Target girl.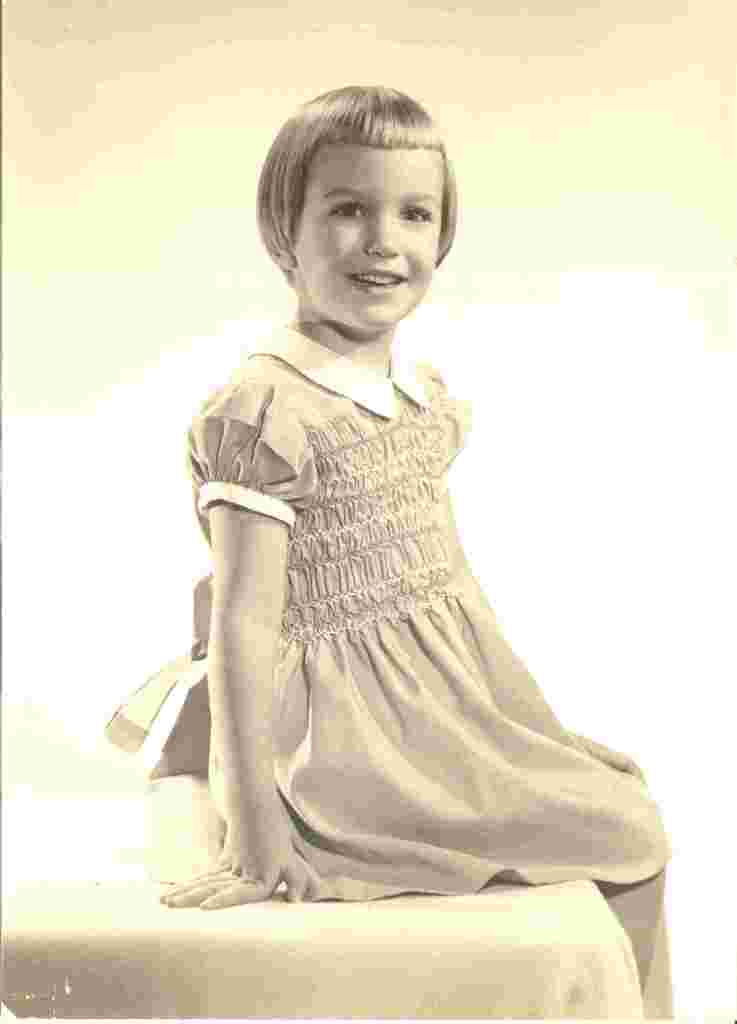
Target region: BBox(99, 81, 677, 1023).
